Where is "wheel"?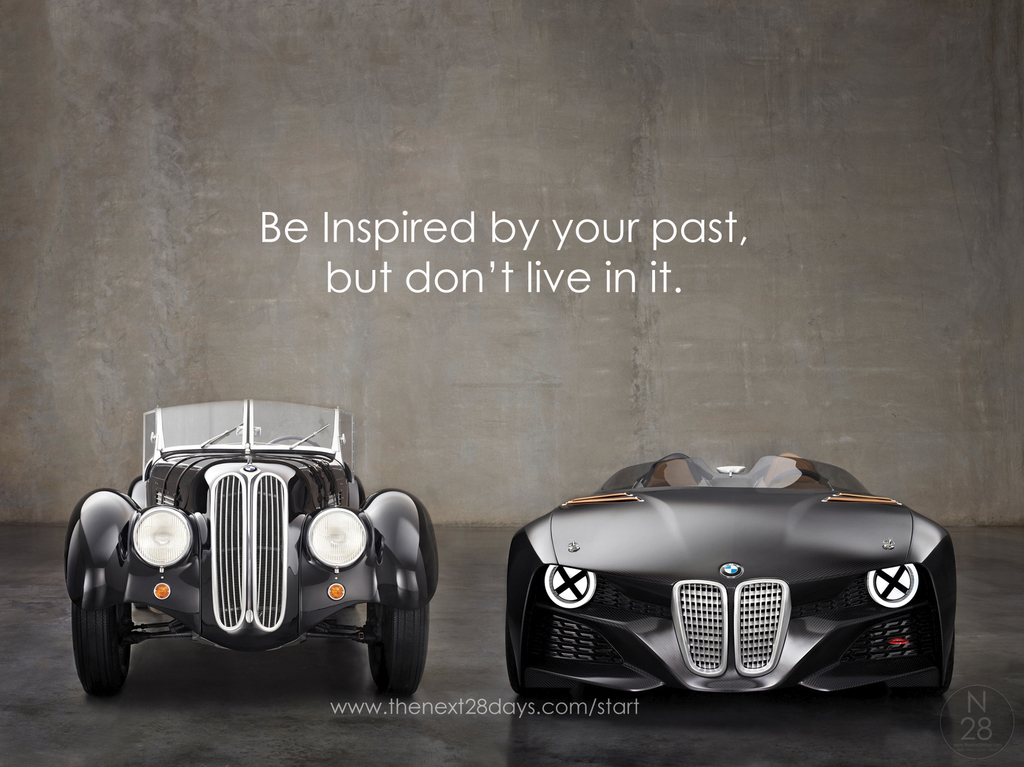
bbox=[496, 629, 541, 699].
